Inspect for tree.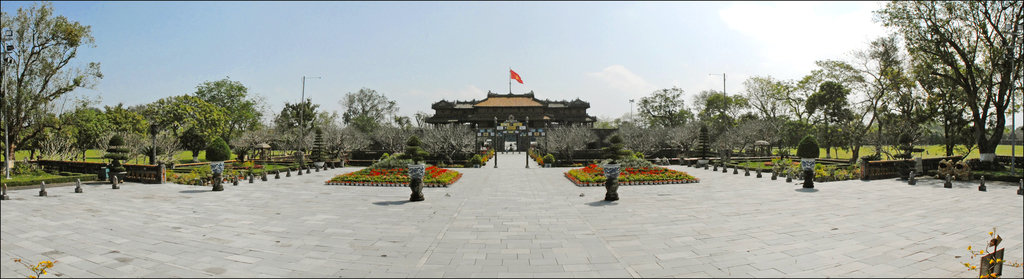
Inspection: 79 97 167 153.
